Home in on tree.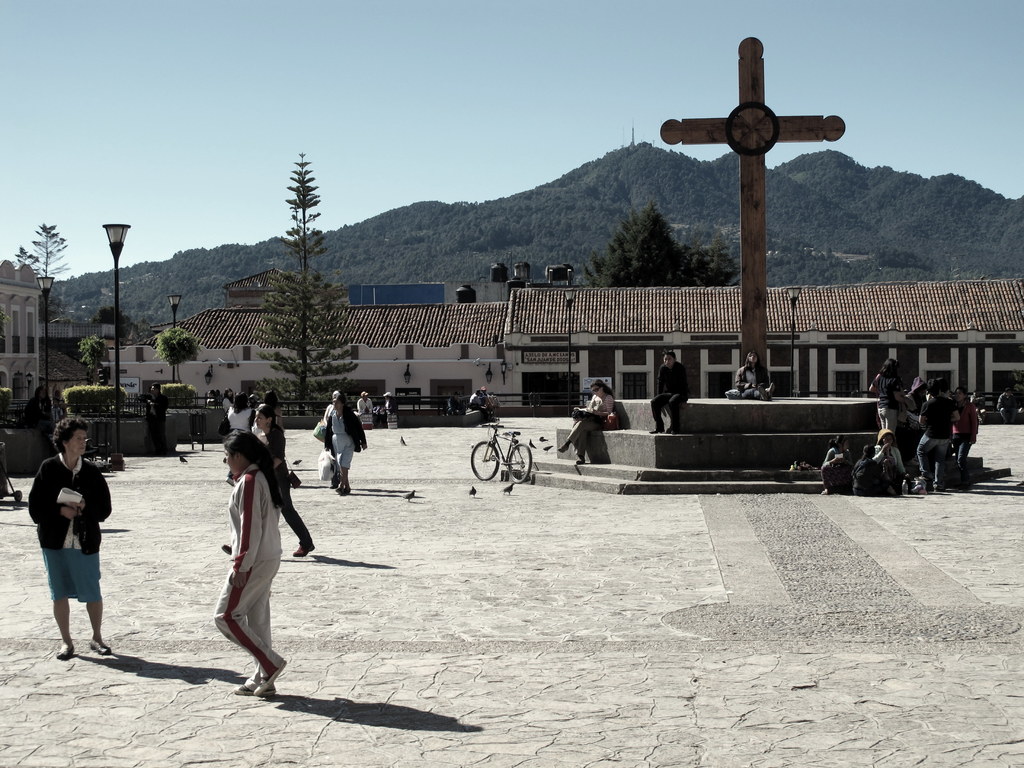
Homed in at (x1=63, y1=331, x2=164, y2=460).
